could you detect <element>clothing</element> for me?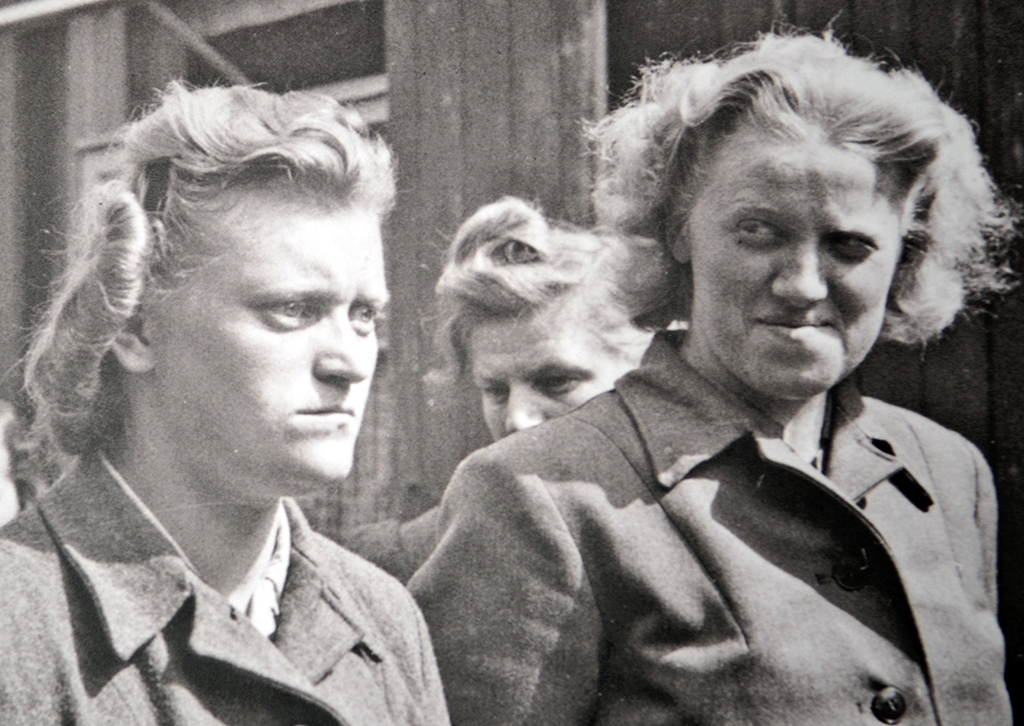
Detection result: x1=311, y1=481, x2=453, y2=580.
